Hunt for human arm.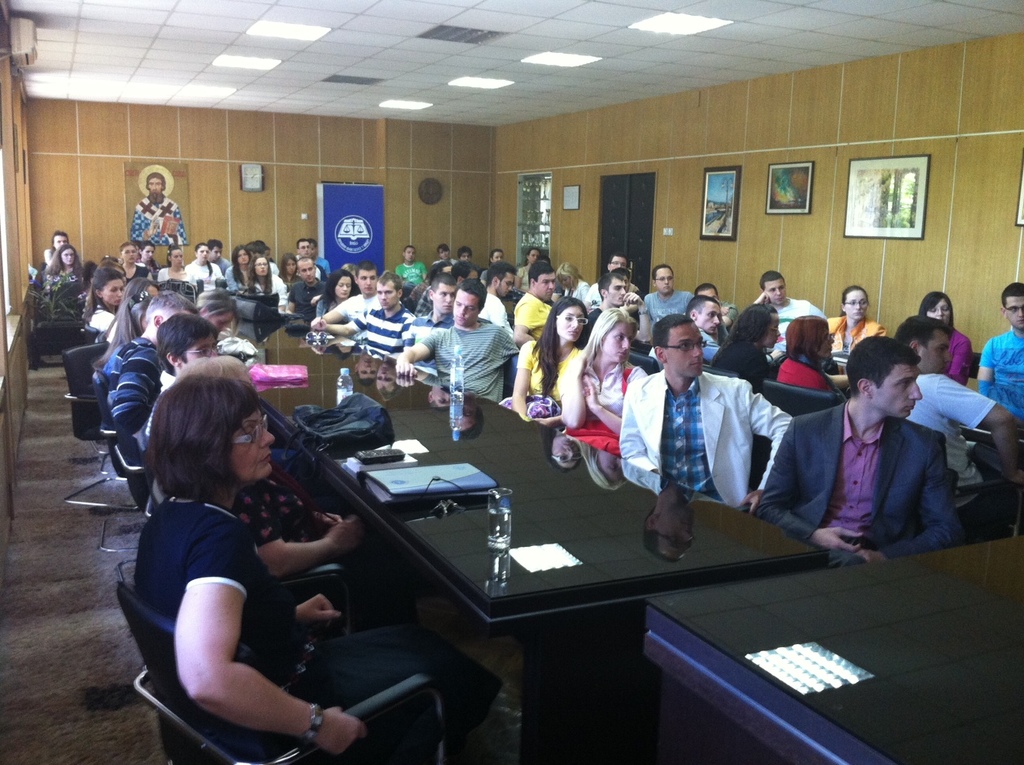
Hunted down at locate(503, 330, 518, 355).
